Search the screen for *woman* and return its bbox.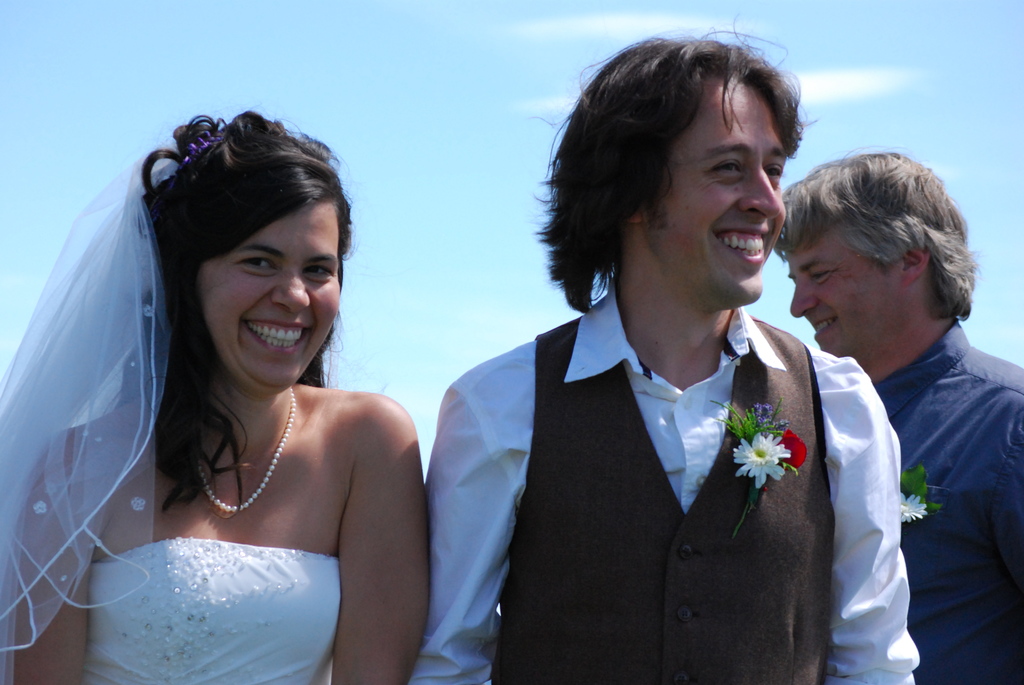
Found: l=11, t=120, r=450, b=684.
